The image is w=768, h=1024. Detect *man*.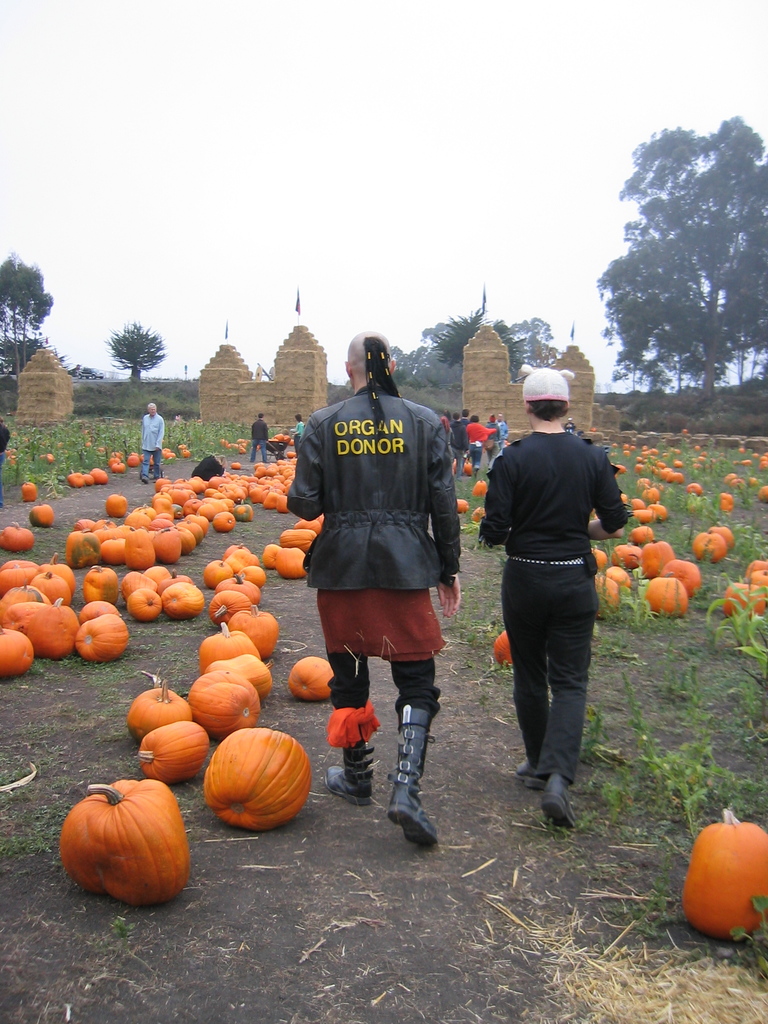
Detection: [left=453, top=412, right=464, bottom=476].
